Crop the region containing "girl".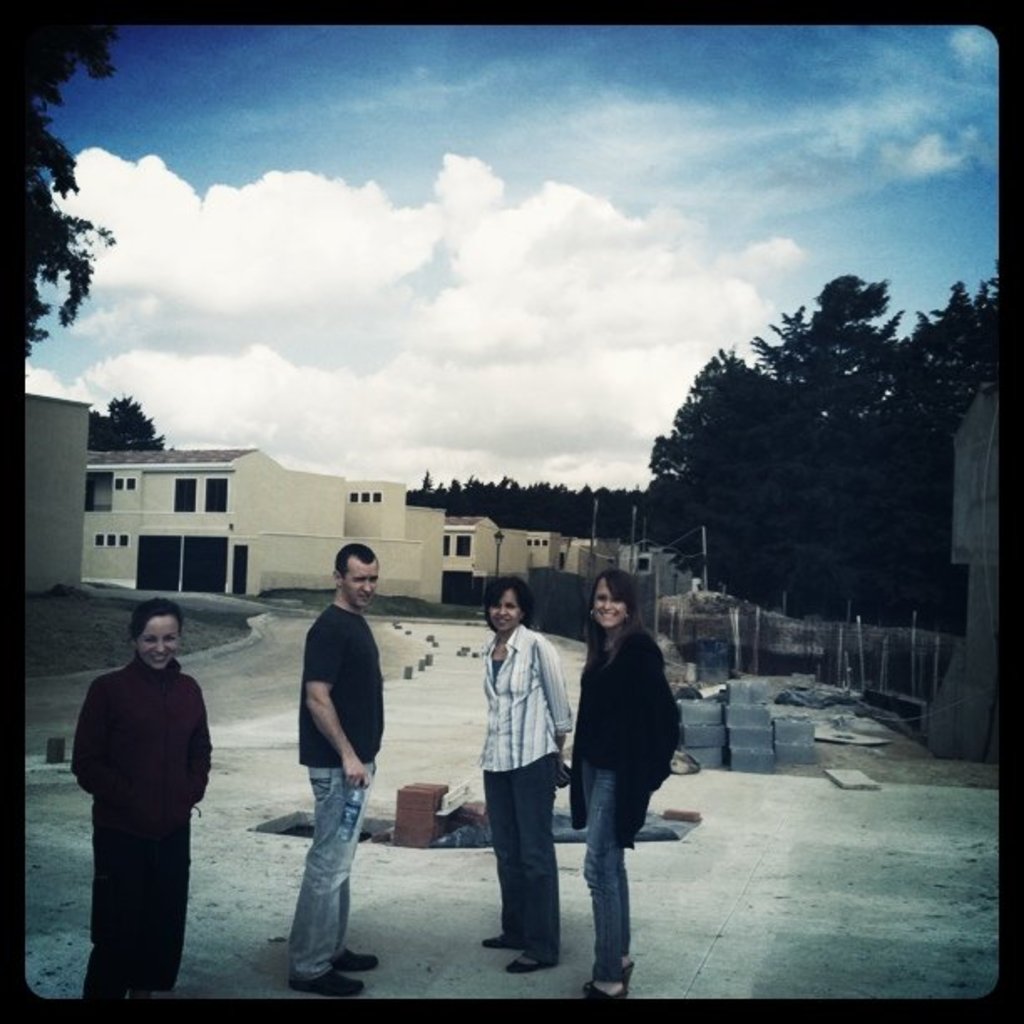
Crop region: [x1=572, y1=566, x2=679, y2=997].
